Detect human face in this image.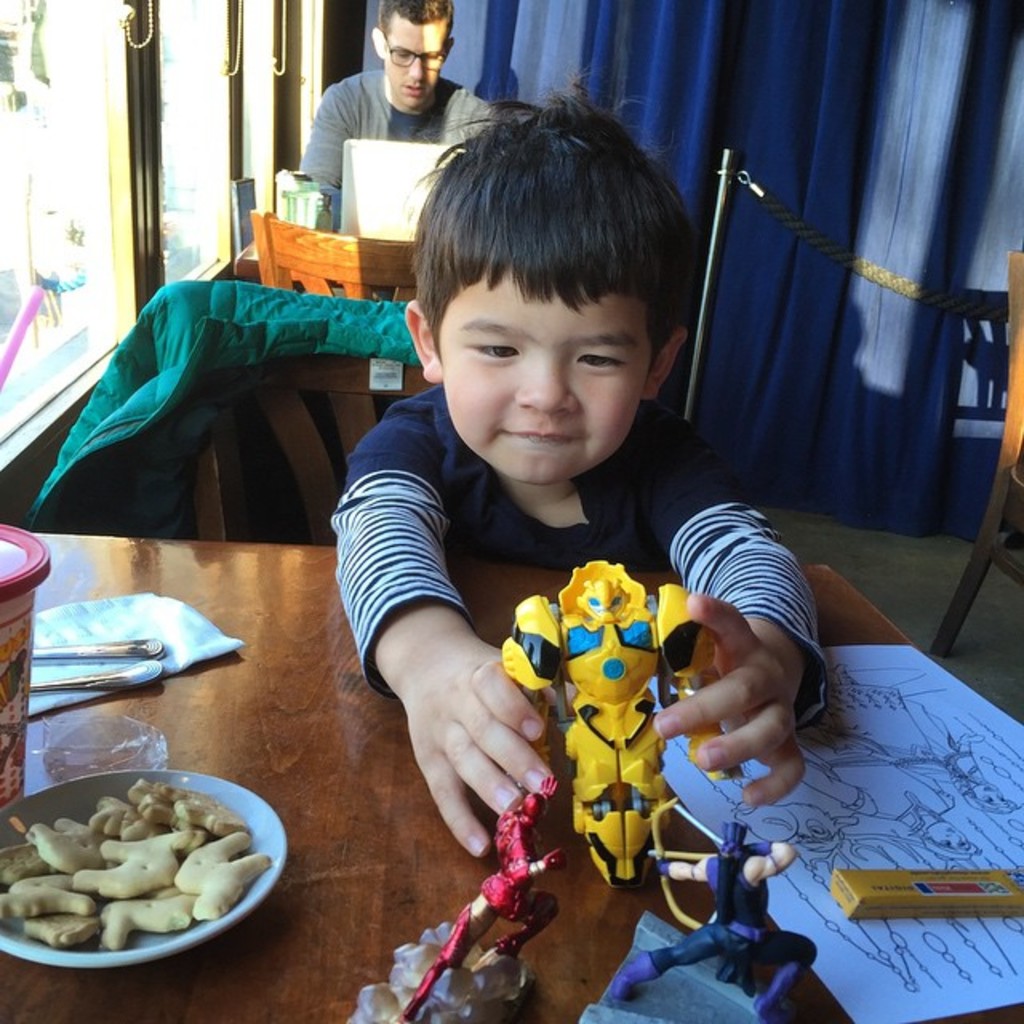
Detection: Rect(448, 270, 651, 482).
